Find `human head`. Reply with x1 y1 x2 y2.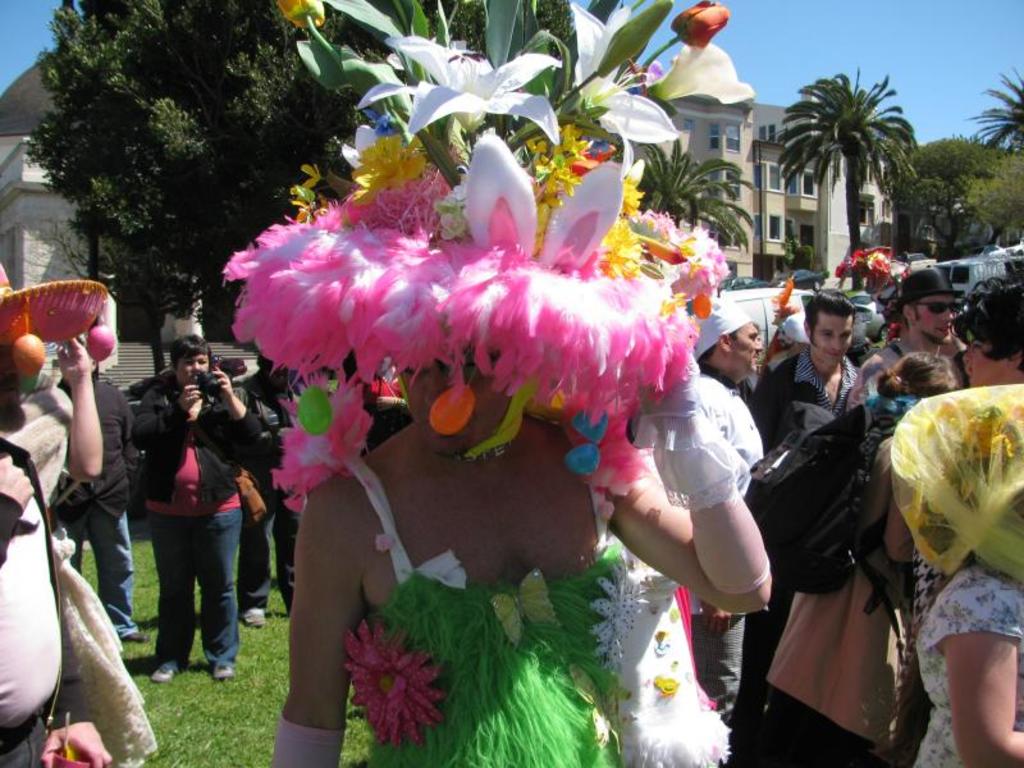
172 335 205 394.
